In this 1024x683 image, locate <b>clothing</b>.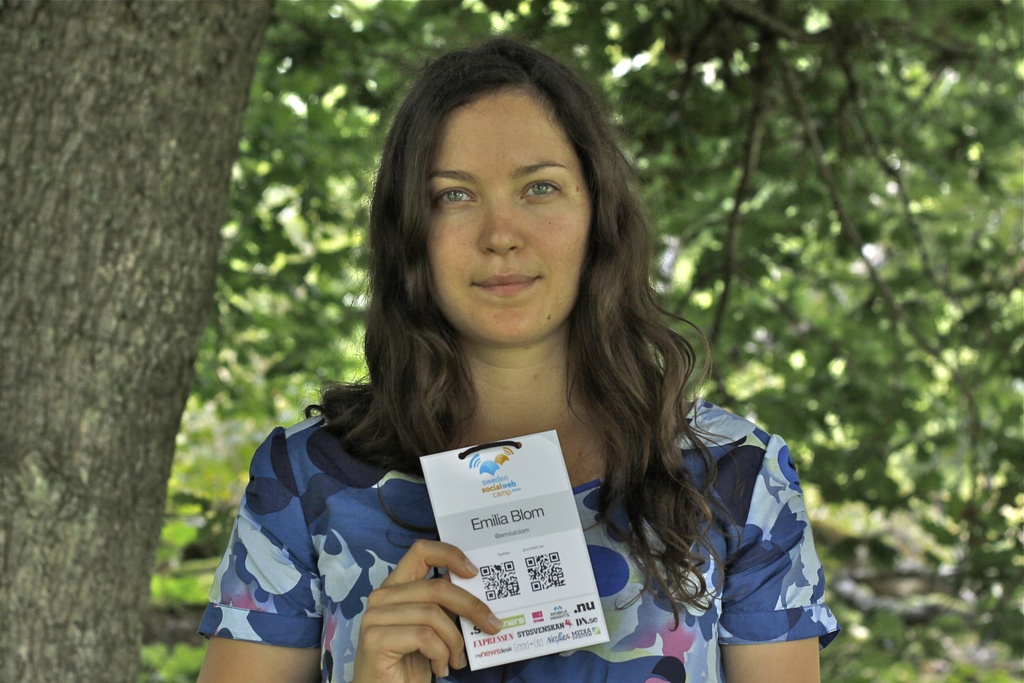
Bounding box: (x1=186, y1=372, x2=854, y2=682).
